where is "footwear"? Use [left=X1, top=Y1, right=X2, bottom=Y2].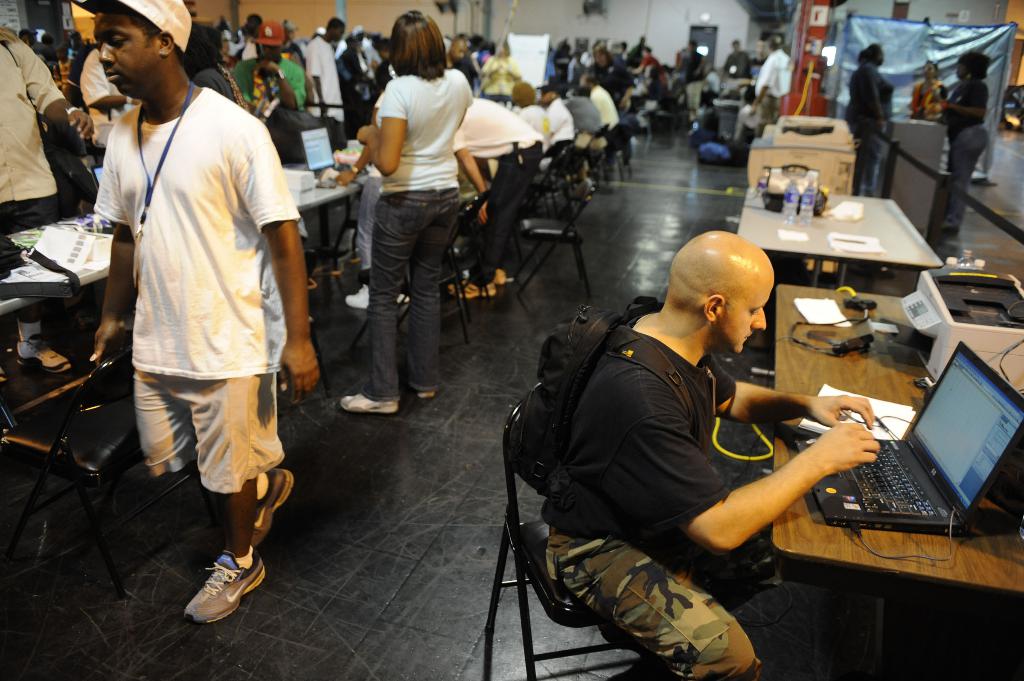
[left=16, top=332, right=75, bottom=373].
